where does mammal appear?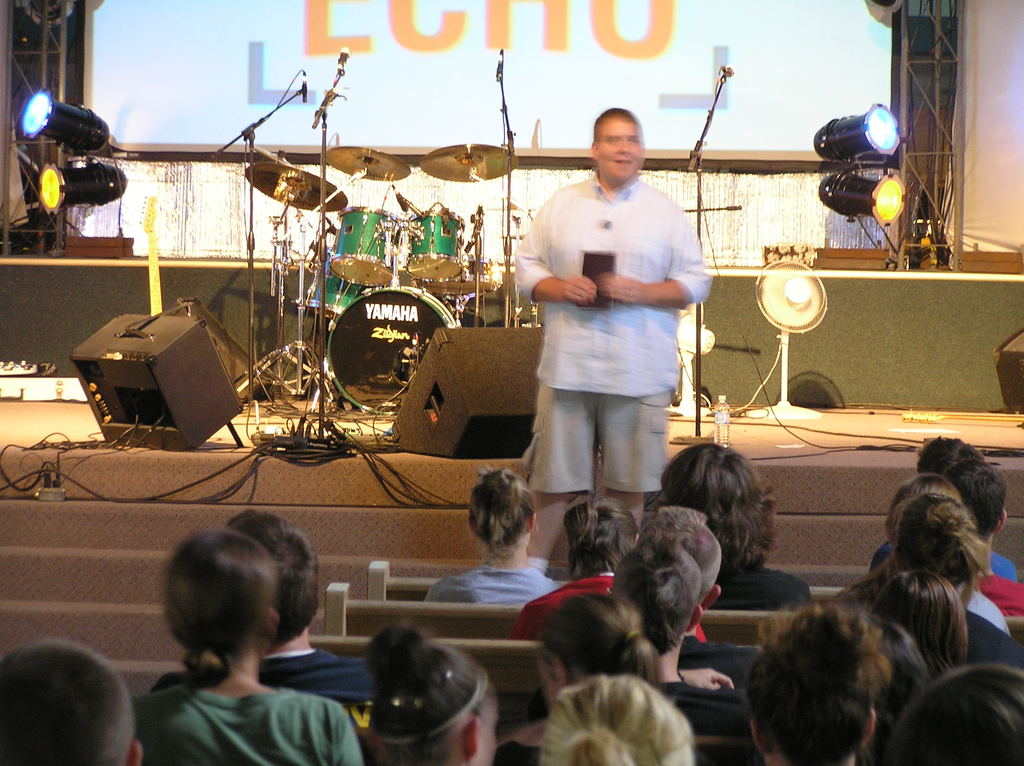
Appears at detection(888, 566, 966, 678).
